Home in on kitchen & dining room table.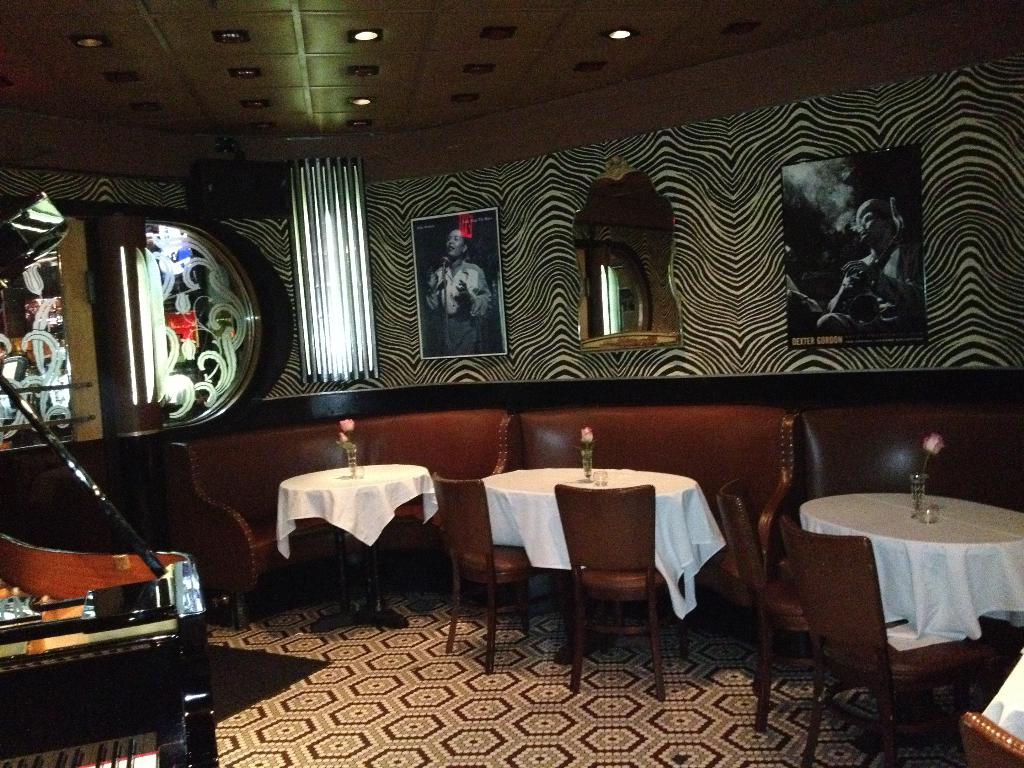
Homed in at 507:447:734:661.
